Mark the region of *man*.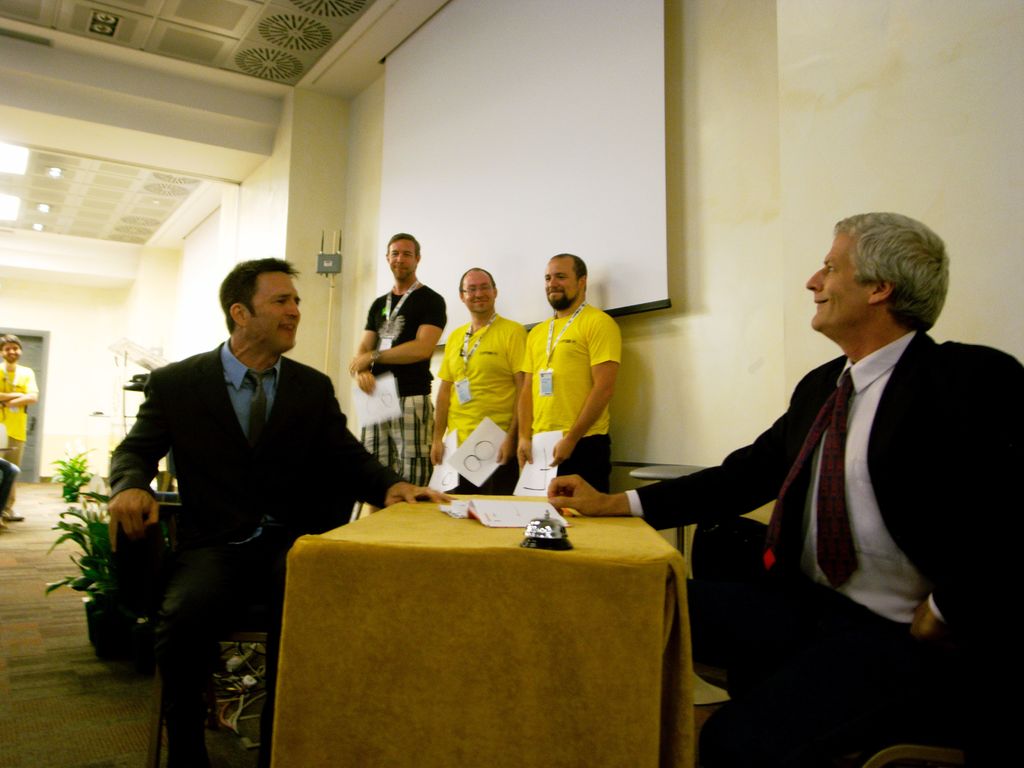
Region: bbox=[344, 230, 448, 521].
